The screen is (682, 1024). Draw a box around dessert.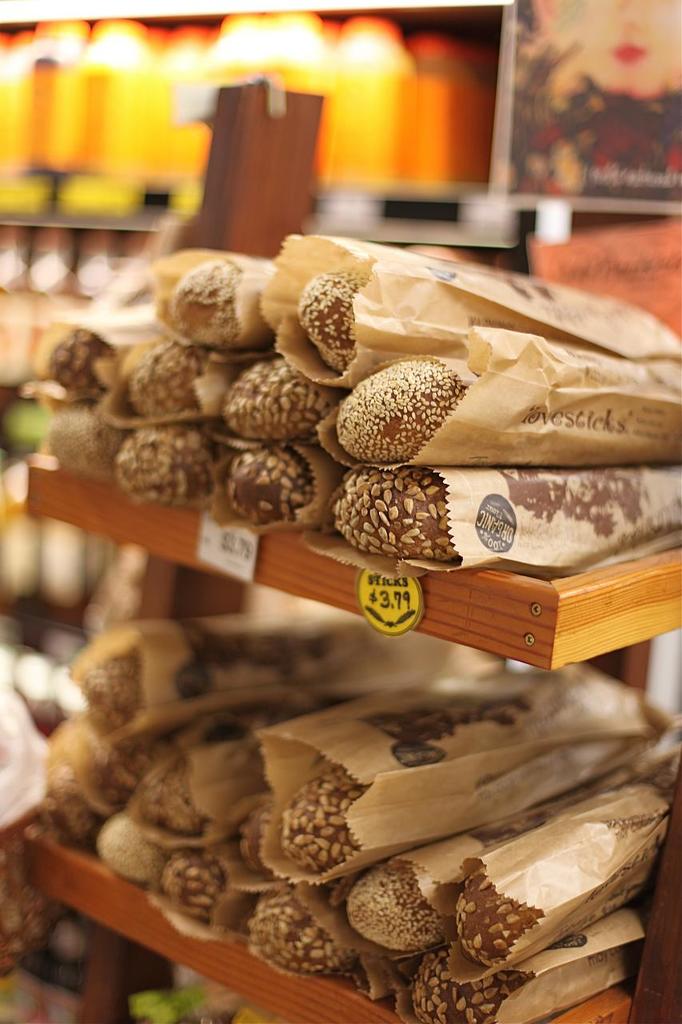
bbox=(220, 449, 311, 528).
